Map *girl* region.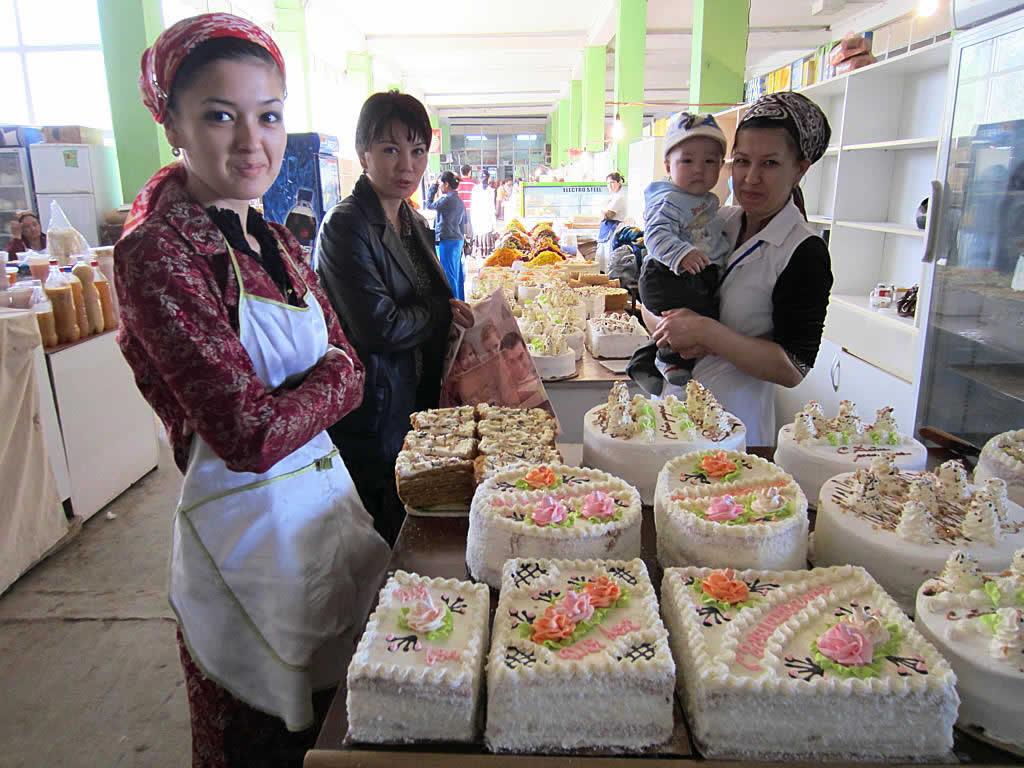
Mapped to crop(320, 87, 483, 529).
